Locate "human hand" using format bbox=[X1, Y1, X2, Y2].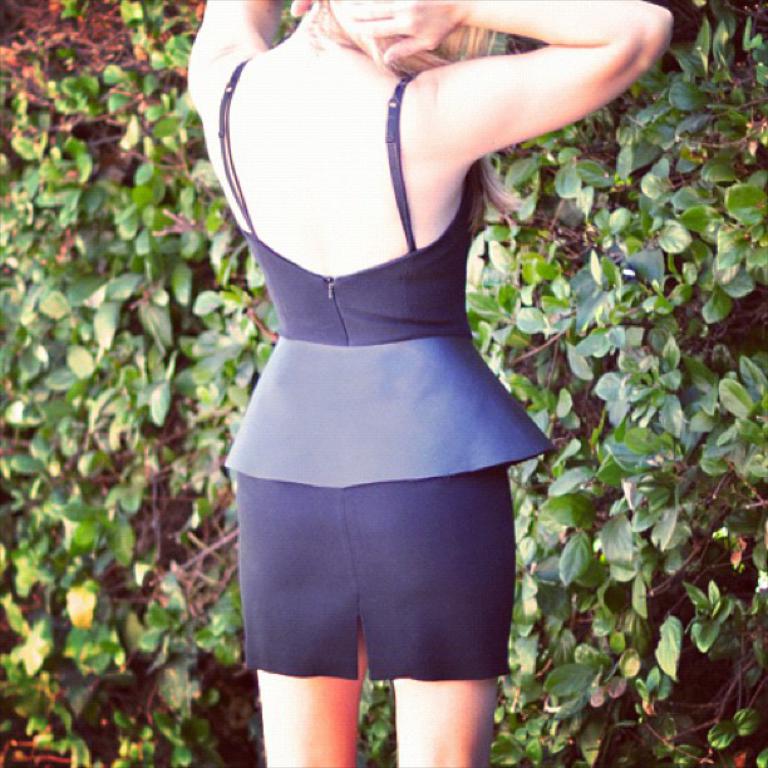
bbox=[294, 0, 316, 16].
